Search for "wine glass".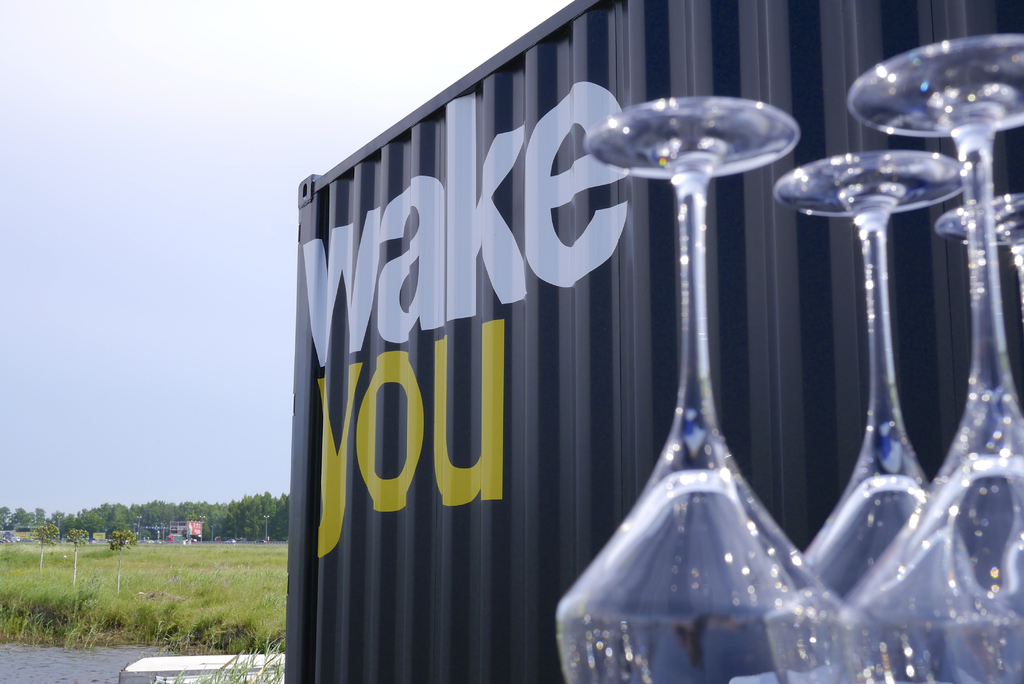
Found at pyautogui.locateOnScreen(842, 32, 1023, 683).
